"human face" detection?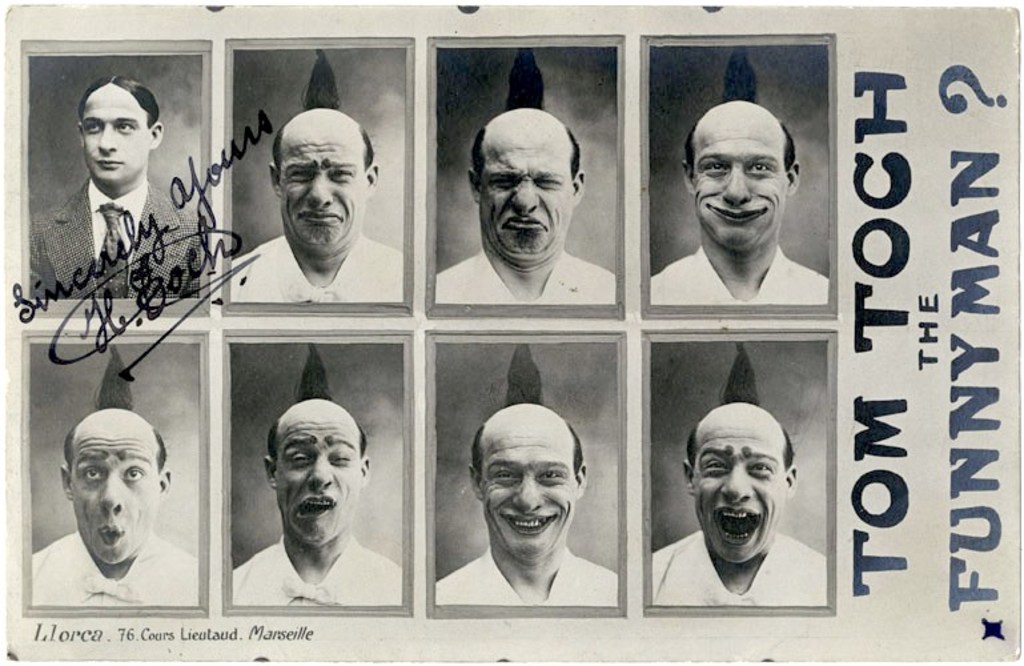
box(687, 402, 784, 563)
